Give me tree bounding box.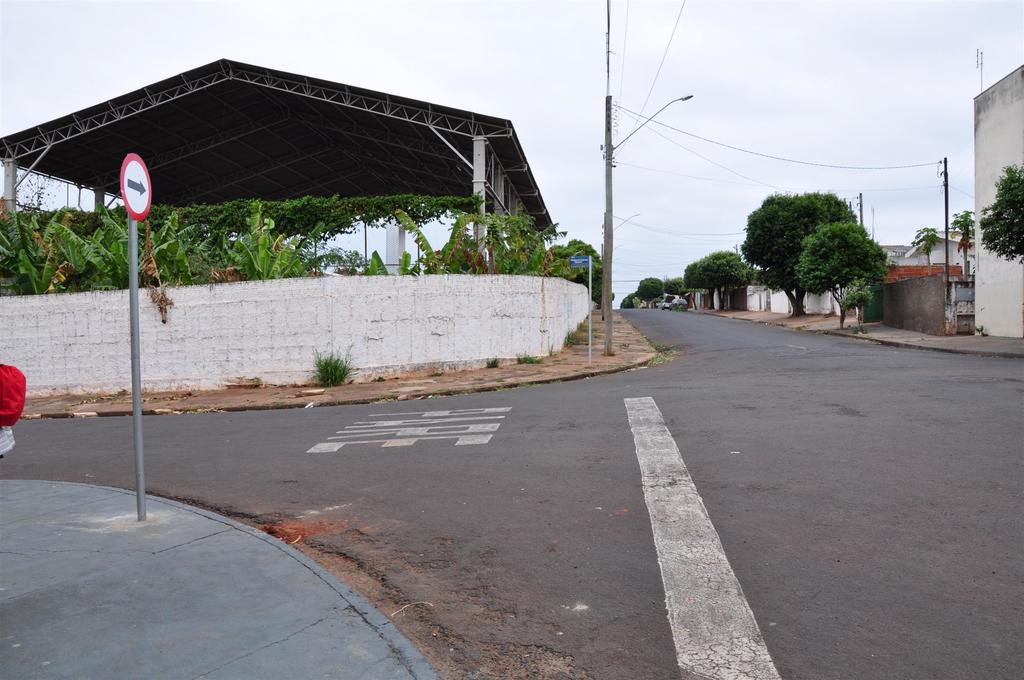
796:215:891:327.
